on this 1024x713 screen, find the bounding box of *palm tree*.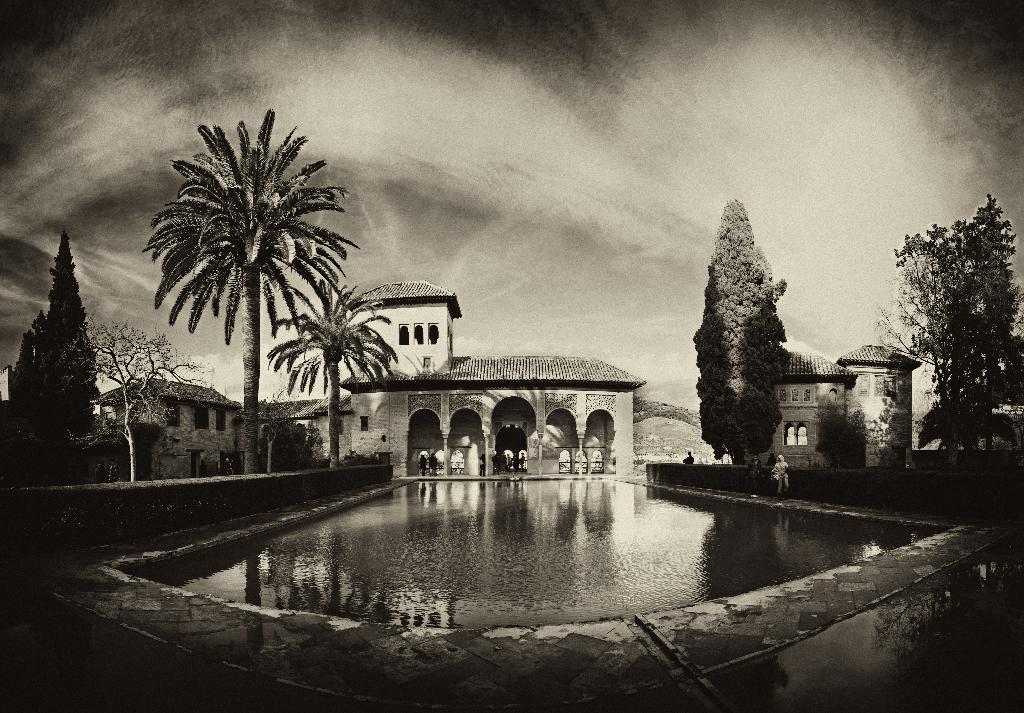
Bounding box: [left=139, top=117, right=371, bottom=473].
